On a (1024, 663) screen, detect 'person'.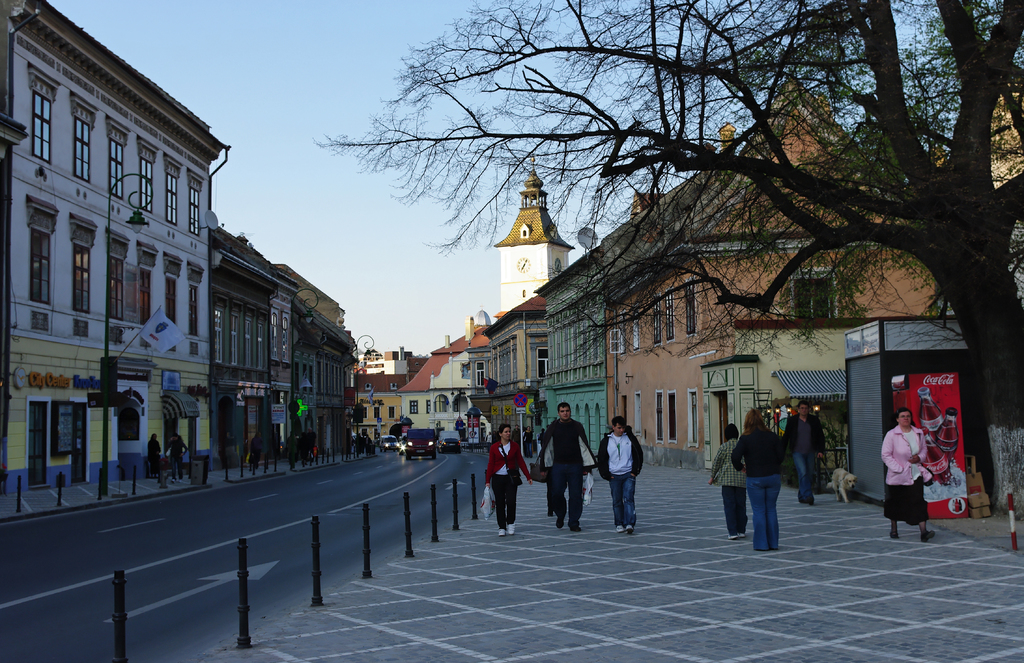
{"x1": 872, "y1": 409, "x2": 938, "y2": 540}.
